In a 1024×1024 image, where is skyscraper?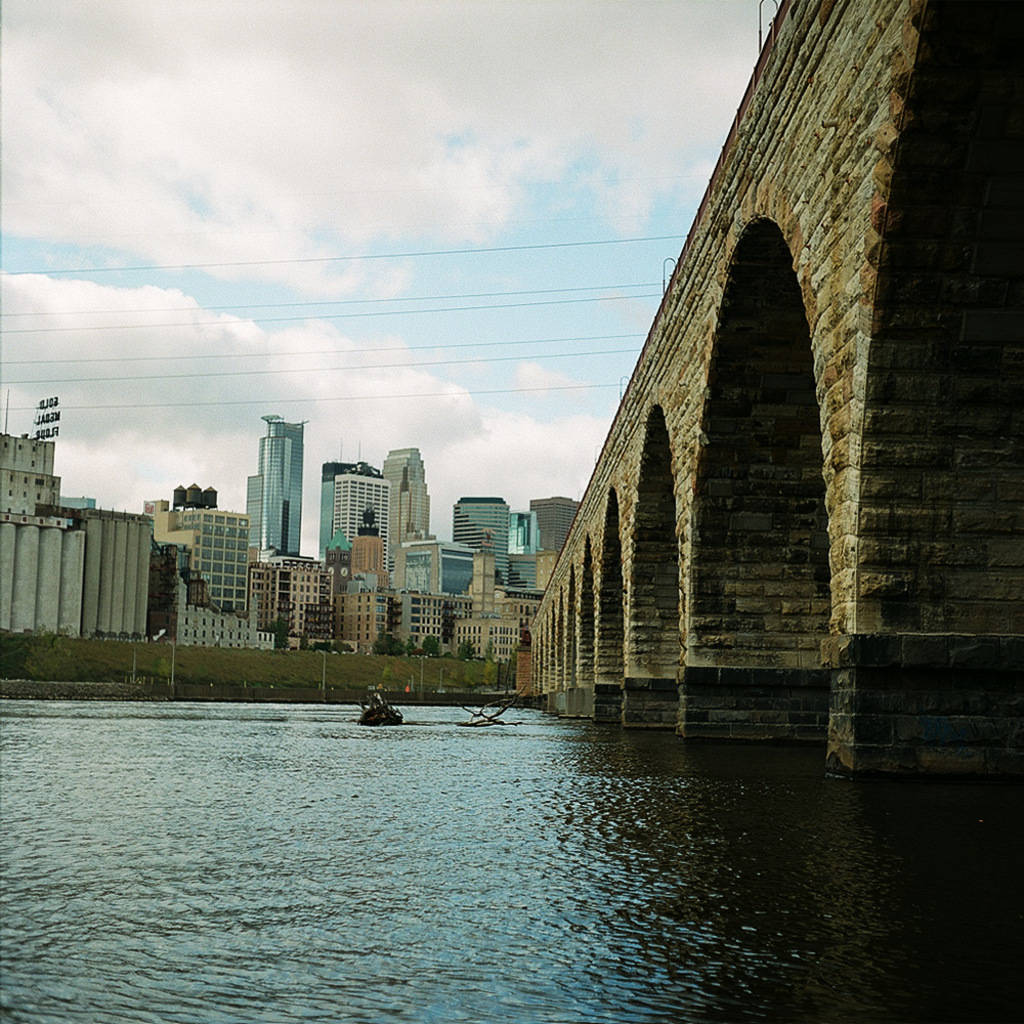
<bbox>332, 458, 395, 560</bbox>.
